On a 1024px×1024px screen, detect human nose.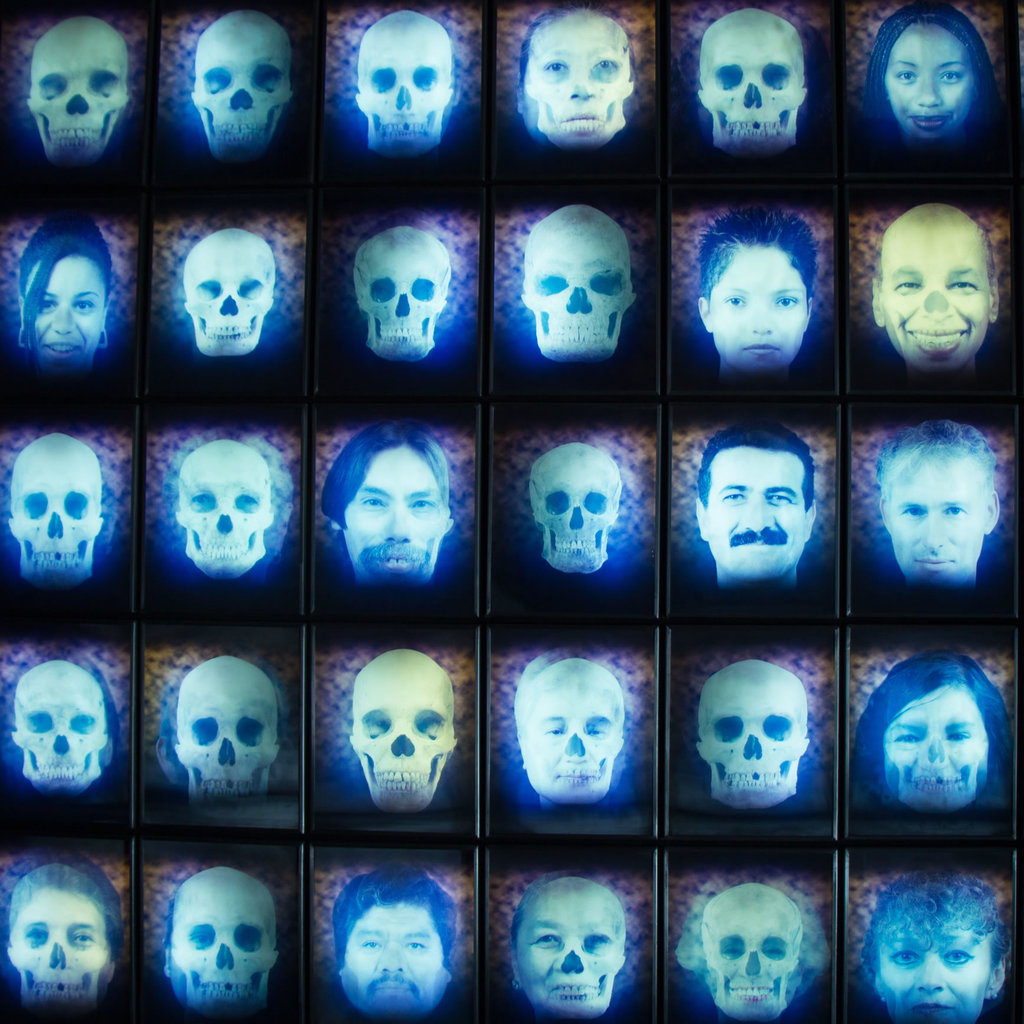
region(921, 515, 948, 554).
